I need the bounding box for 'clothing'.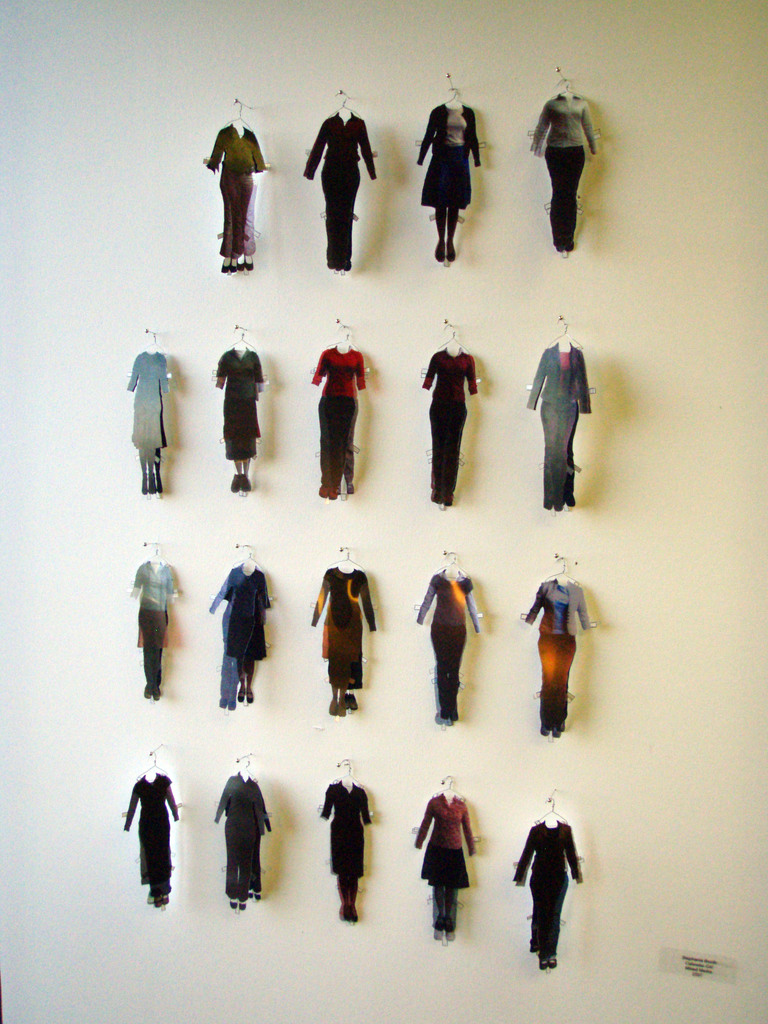
Here it is: locate(527, 93, 596, 240).
